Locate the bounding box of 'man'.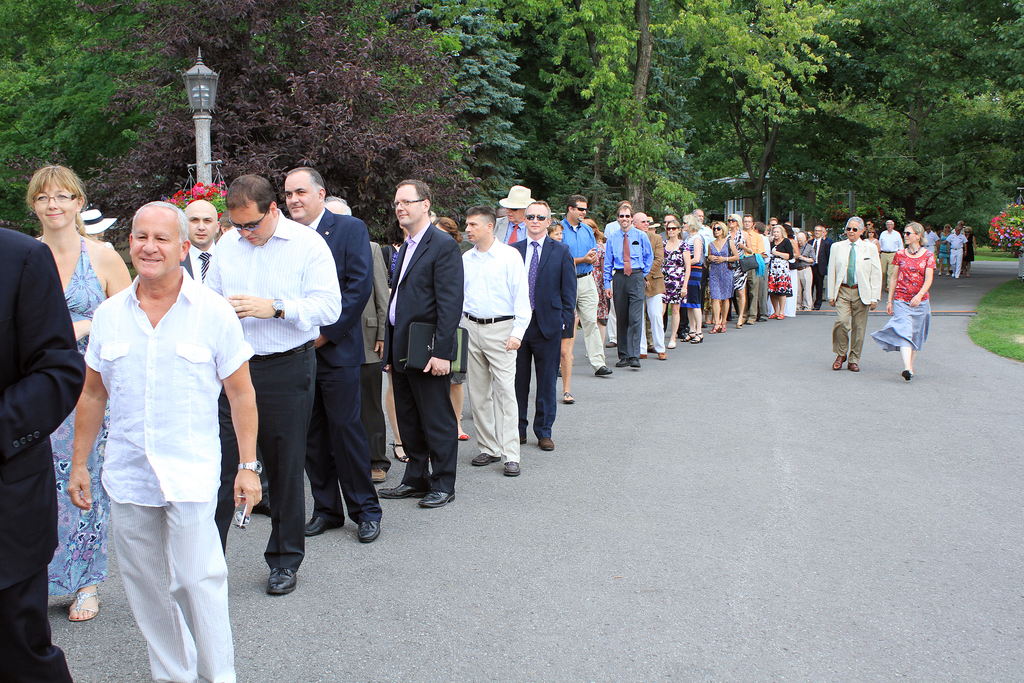
Bounding box: [left=278, top=163, right=378, bottom=546].
